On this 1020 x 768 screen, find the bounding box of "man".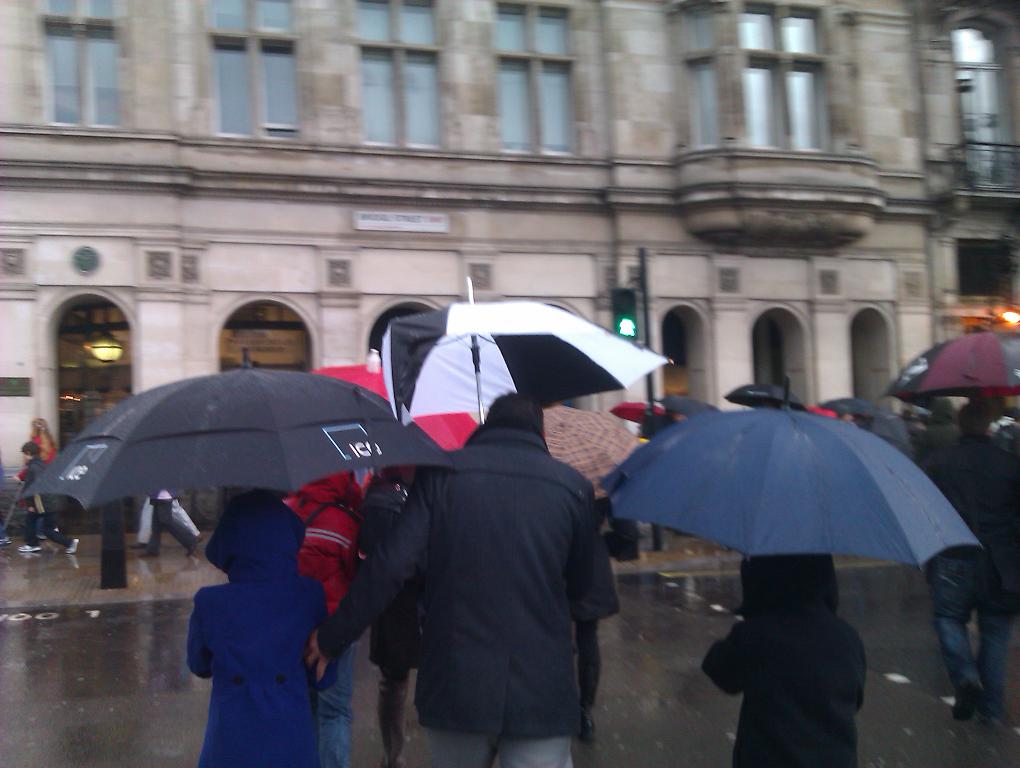
Bounding box: [left=919, top=403, right=1019, bottom=720].
